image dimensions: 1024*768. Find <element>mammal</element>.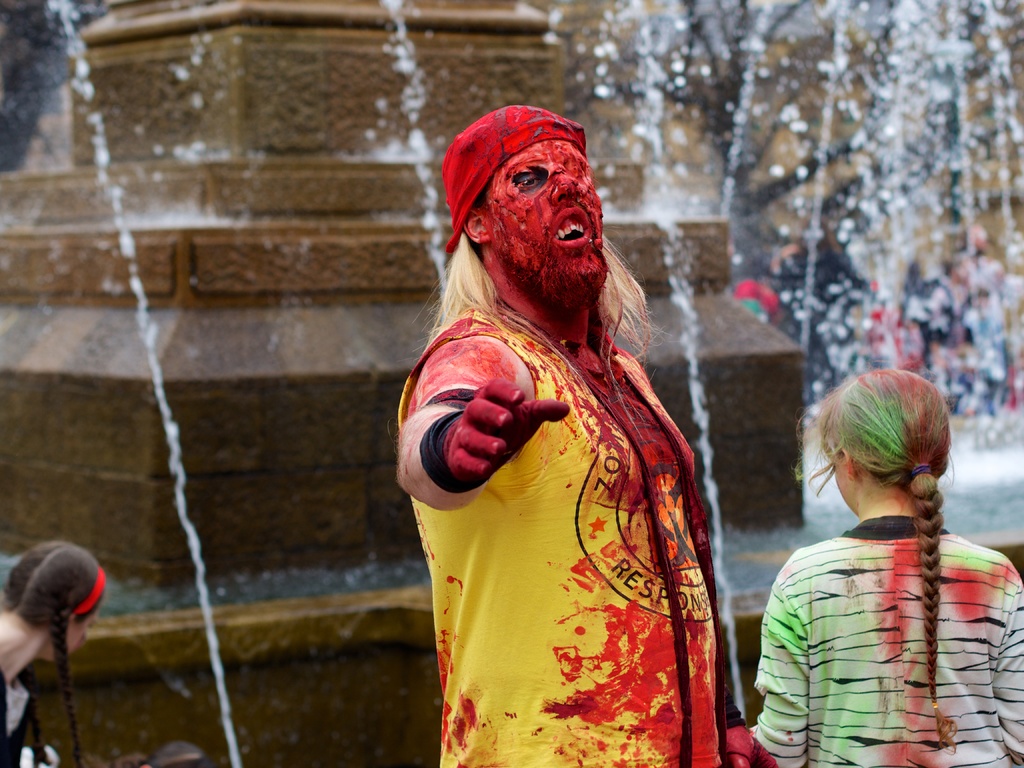
locate(0, 541, 109, 767).
